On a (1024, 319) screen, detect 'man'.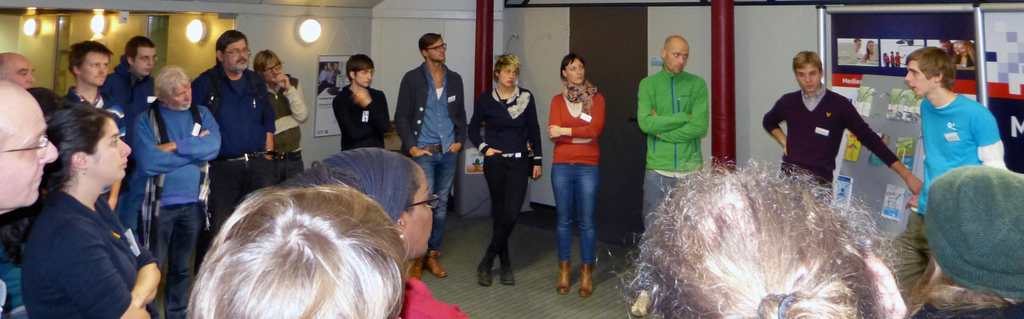
[left=0, top=81, right=56, bottom=228].
